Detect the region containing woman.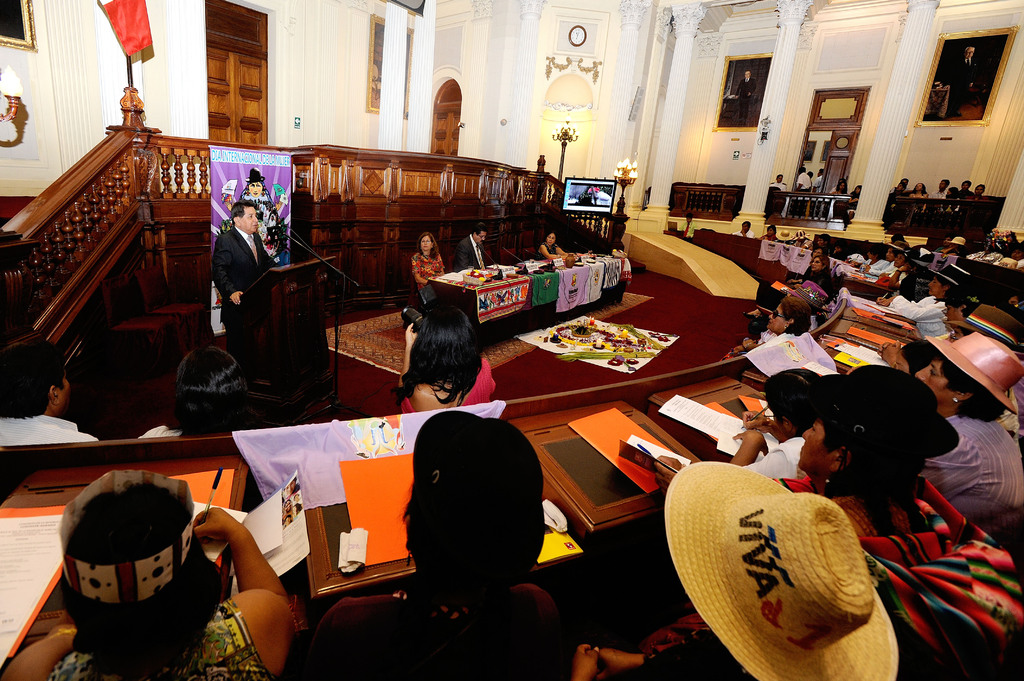
{"x1": 566, "y1": 459, "x2": 907, "y2": 680}.
